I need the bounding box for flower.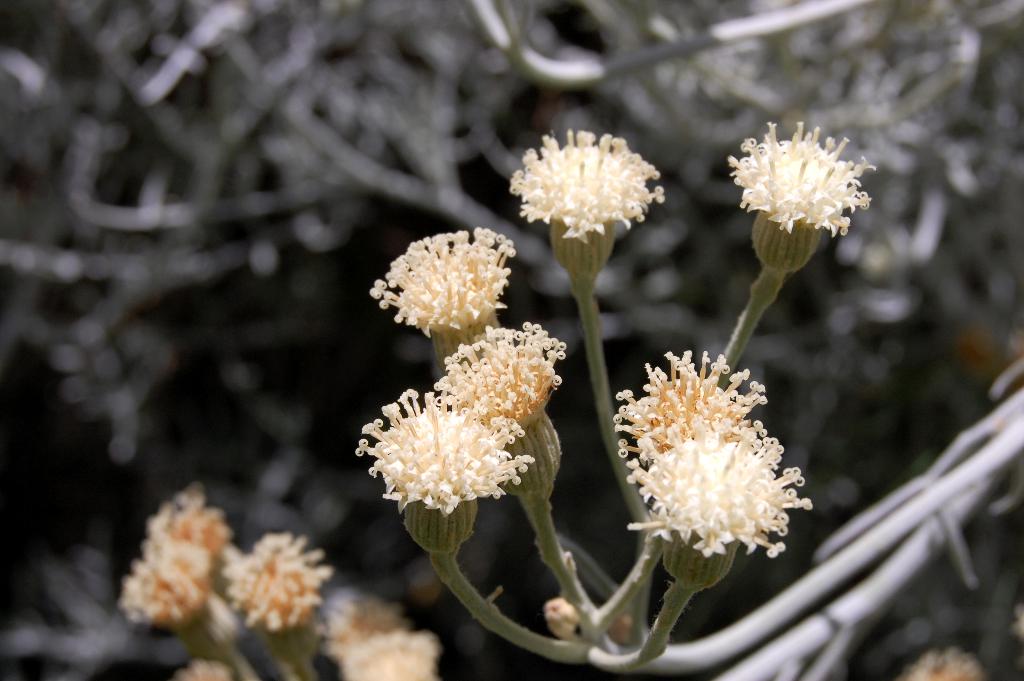
Here it is: 343/627/442/680.
